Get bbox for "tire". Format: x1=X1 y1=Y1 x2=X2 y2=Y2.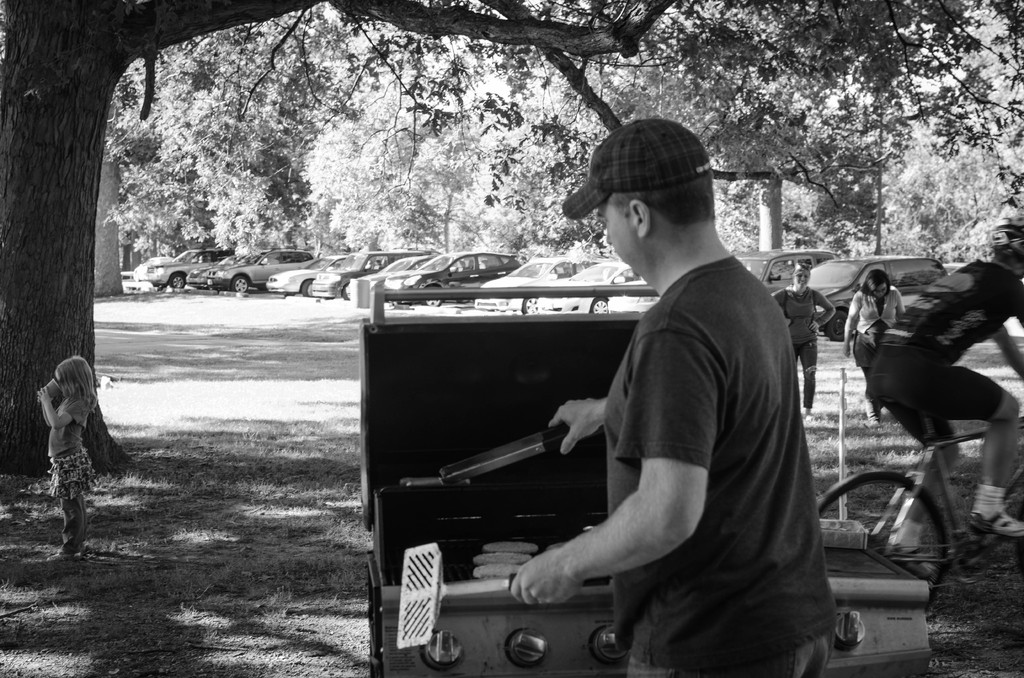
x1=303 y1=280 x2=312 y2=297.
